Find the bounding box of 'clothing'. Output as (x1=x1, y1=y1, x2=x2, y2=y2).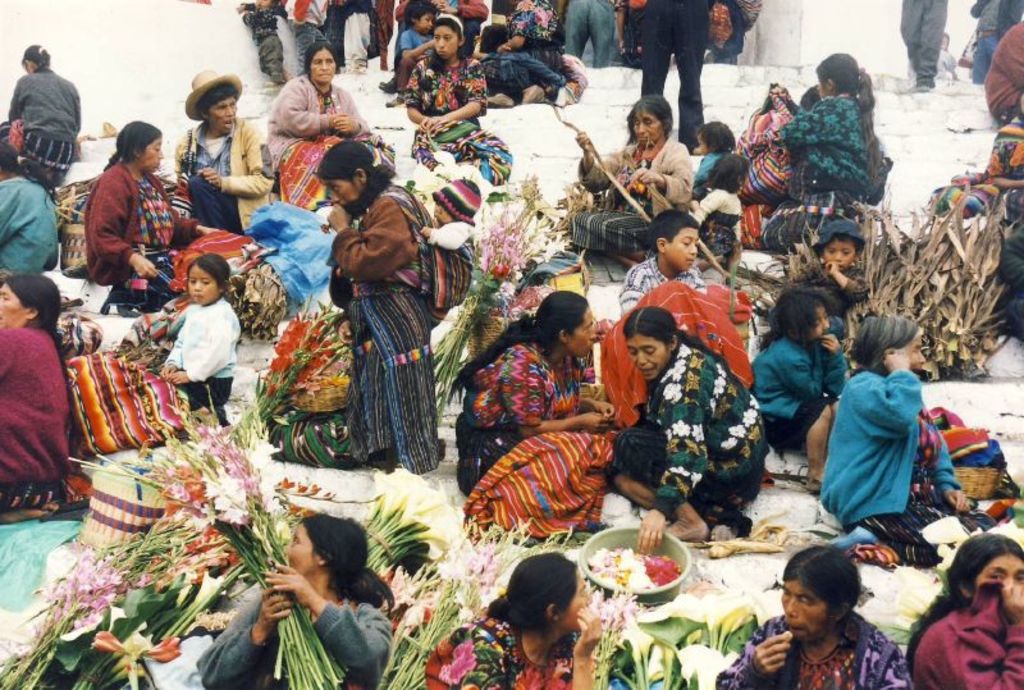
(x1=980, y1=19, x2=1023, y2=123).
